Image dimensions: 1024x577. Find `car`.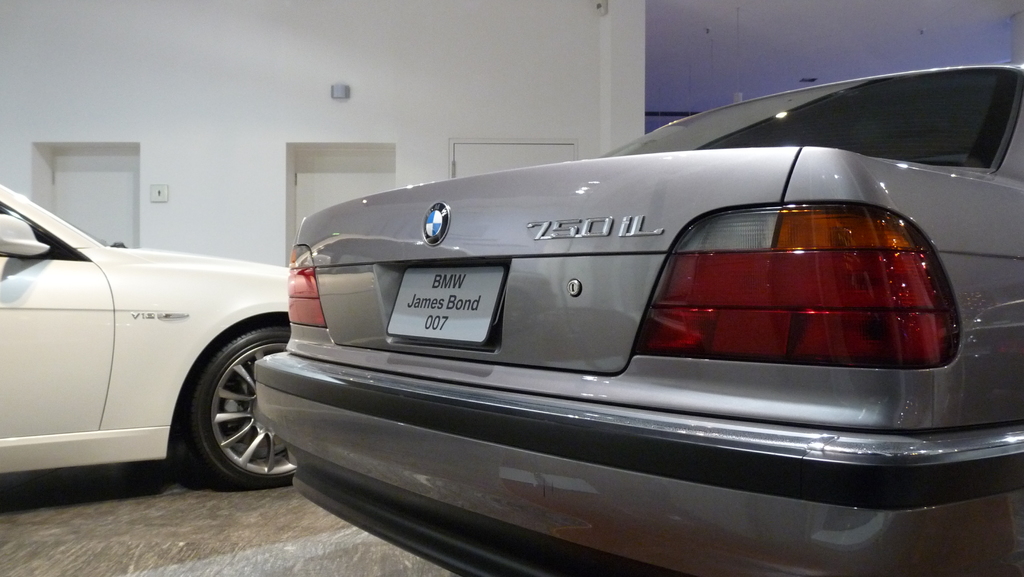
(257, 57, 1023, 576).
